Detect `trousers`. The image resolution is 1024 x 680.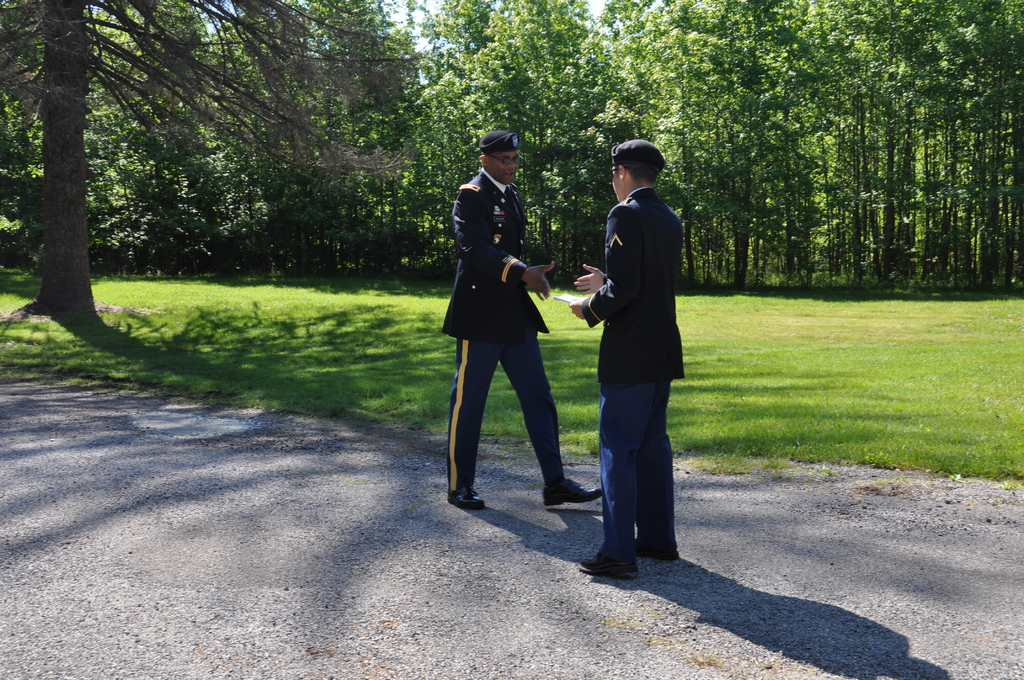
BBox(589, 336, 685, 555).
